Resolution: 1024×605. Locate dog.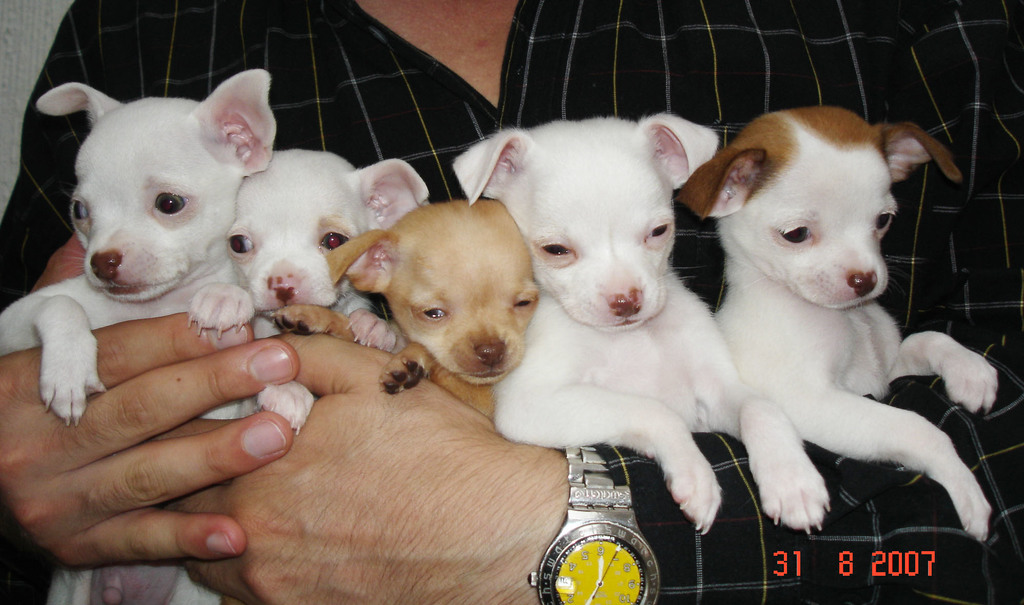
{"x1": 323, "y1": 195, "x2": 540, "y2": 414}.
